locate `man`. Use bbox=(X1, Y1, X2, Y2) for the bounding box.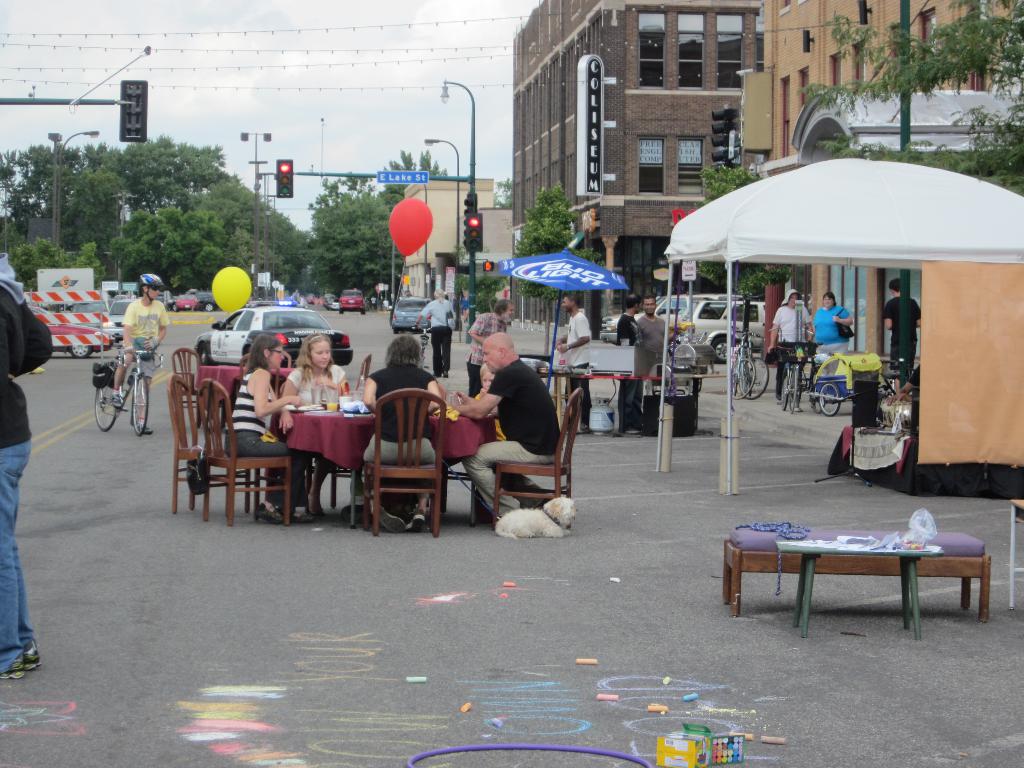
bbox=(458, 332, 566, 518).
